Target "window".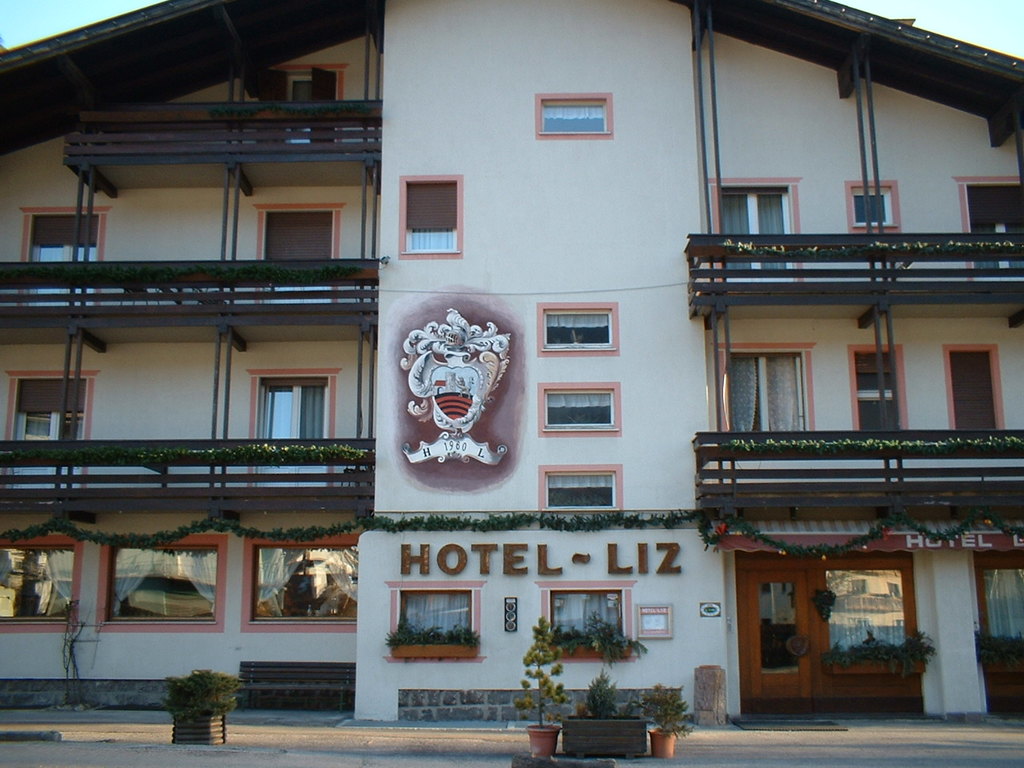
Target region: bbox(727, 350, 813, 444).
